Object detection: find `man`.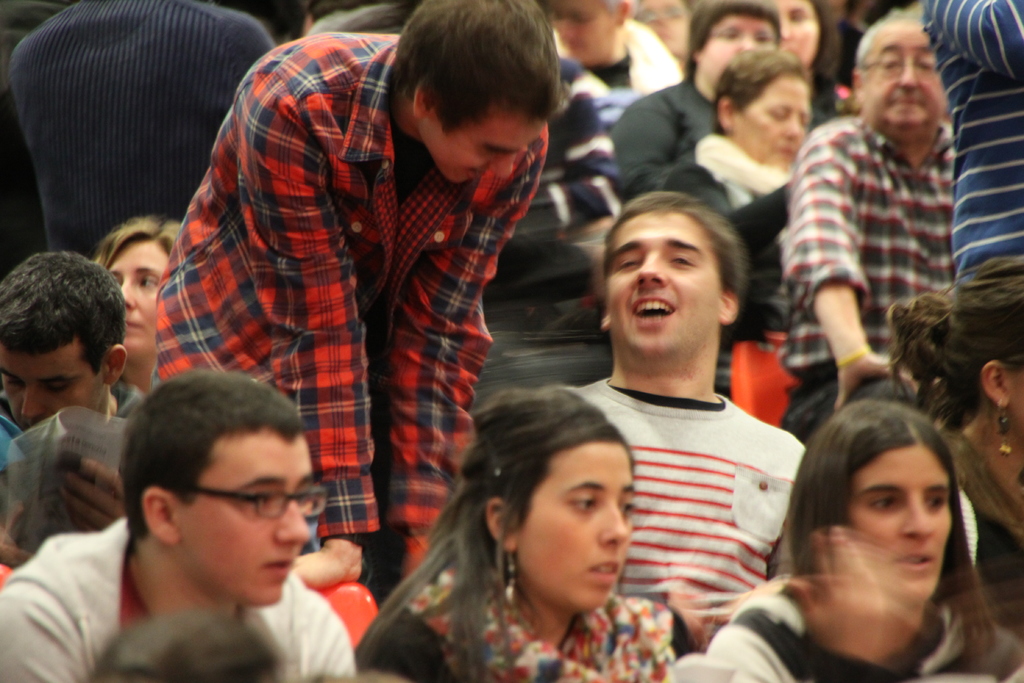
[left=554, top=195, right=812, bottom=652].
